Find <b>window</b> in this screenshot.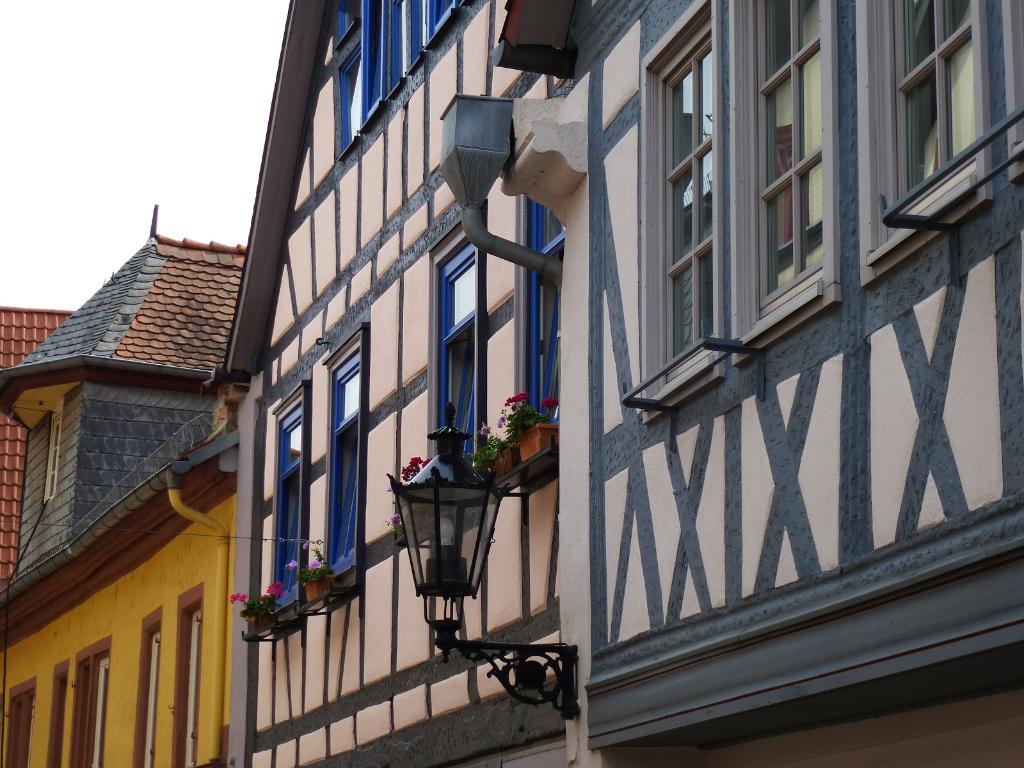
The bounding box for <b>window</b> is bbox=(327, 0, 468, 161).
